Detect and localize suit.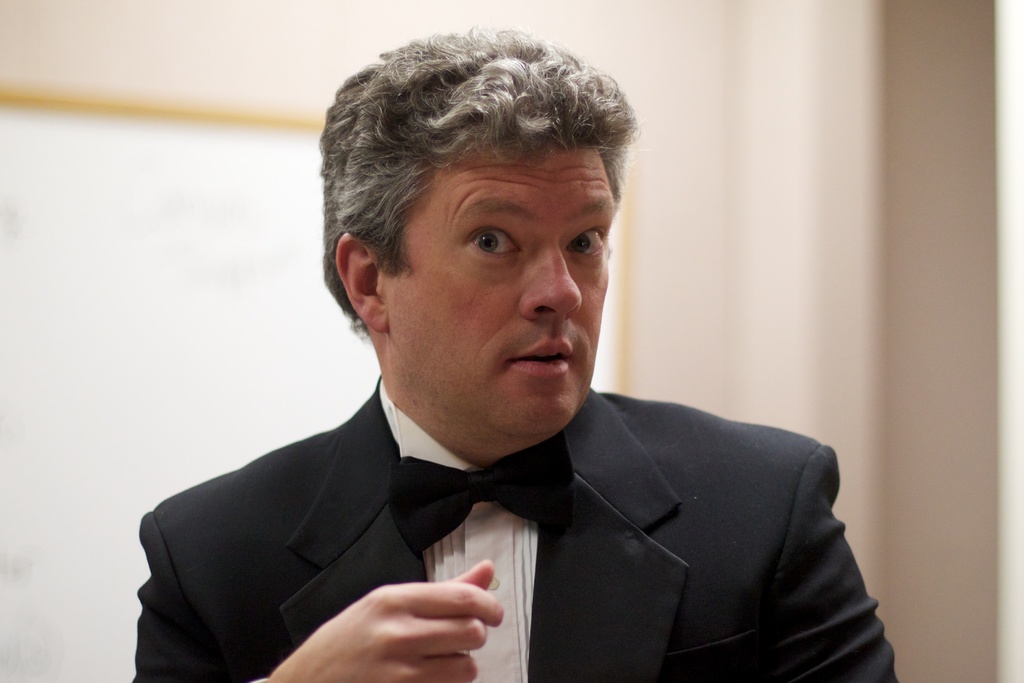
Localized at l=115, t=353, r=861, b=675.
